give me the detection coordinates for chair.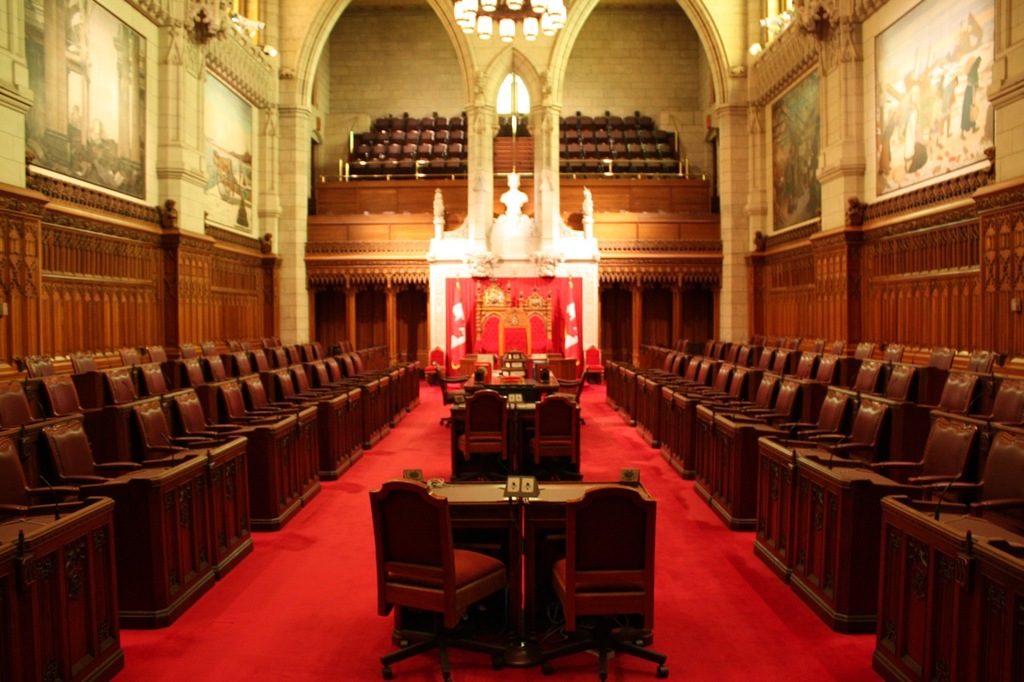
(311, 360, 341, 399).
